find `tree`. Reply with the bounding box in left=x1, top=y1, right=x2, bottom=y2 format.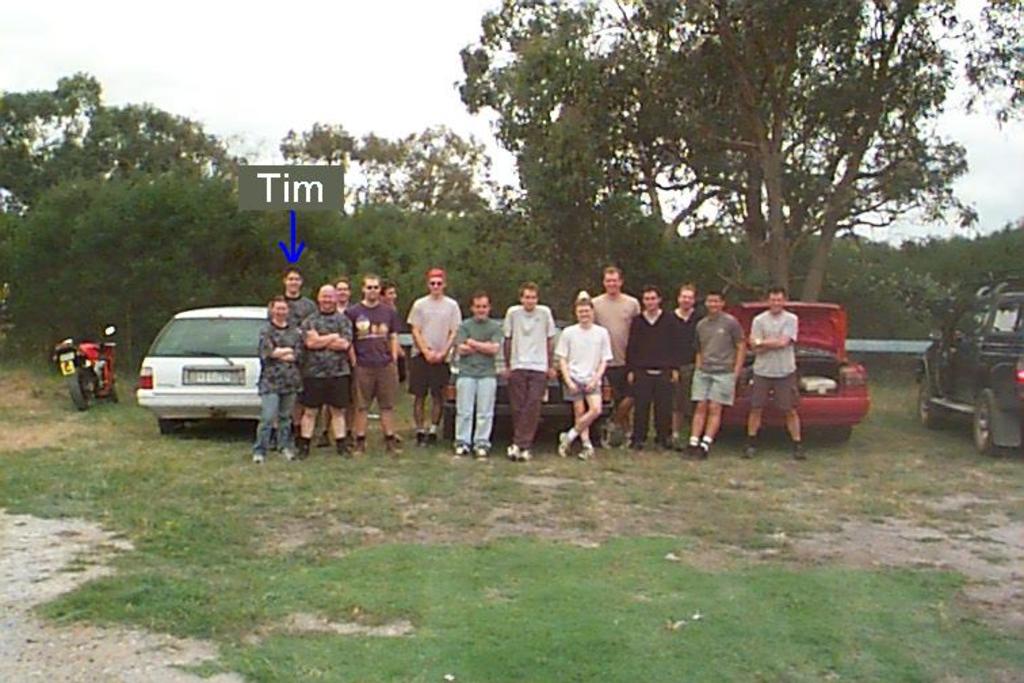
left=454, top=5, right=1023, bottom=305.
